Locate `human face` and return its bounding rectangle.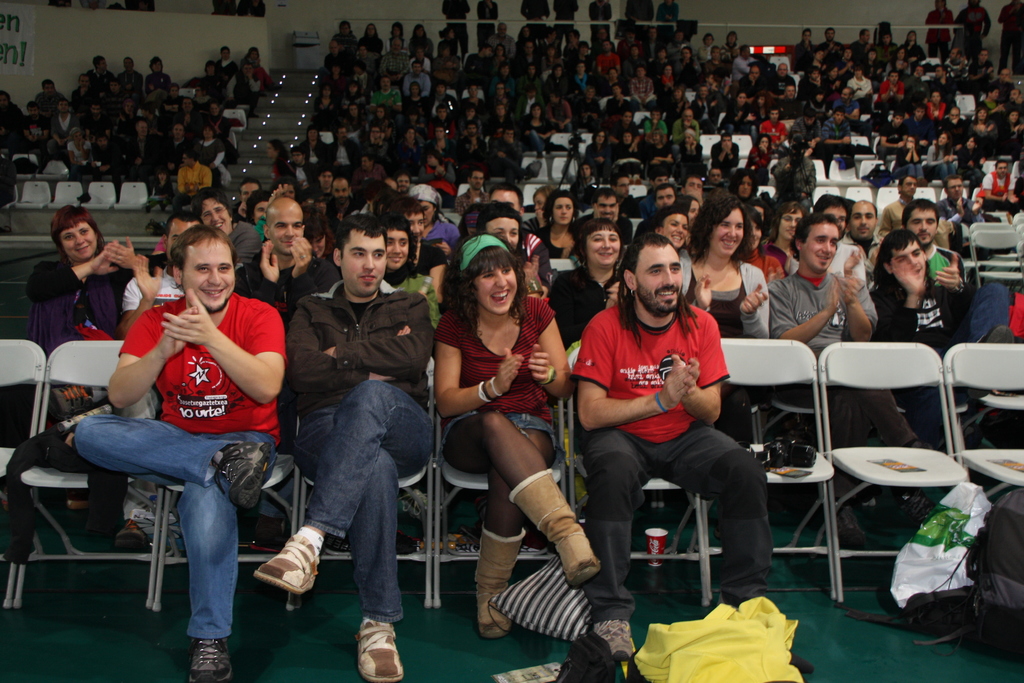
region(908, 33, 916, 46).
